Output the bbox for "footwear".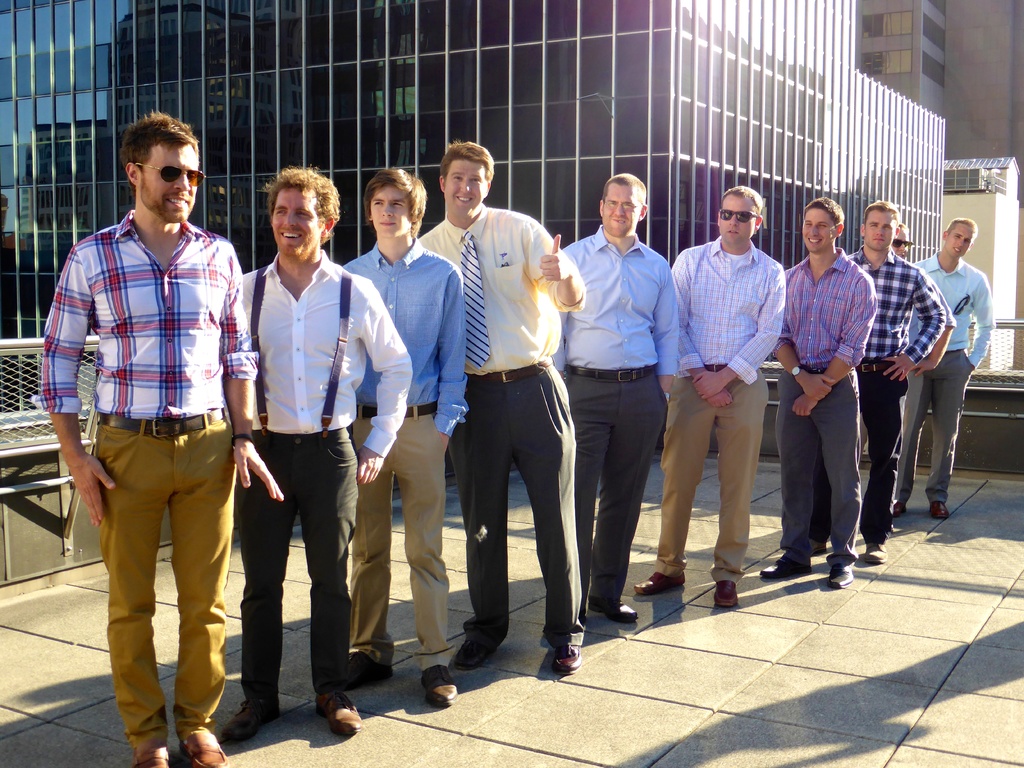
crop(448, 632, 506, 662).
